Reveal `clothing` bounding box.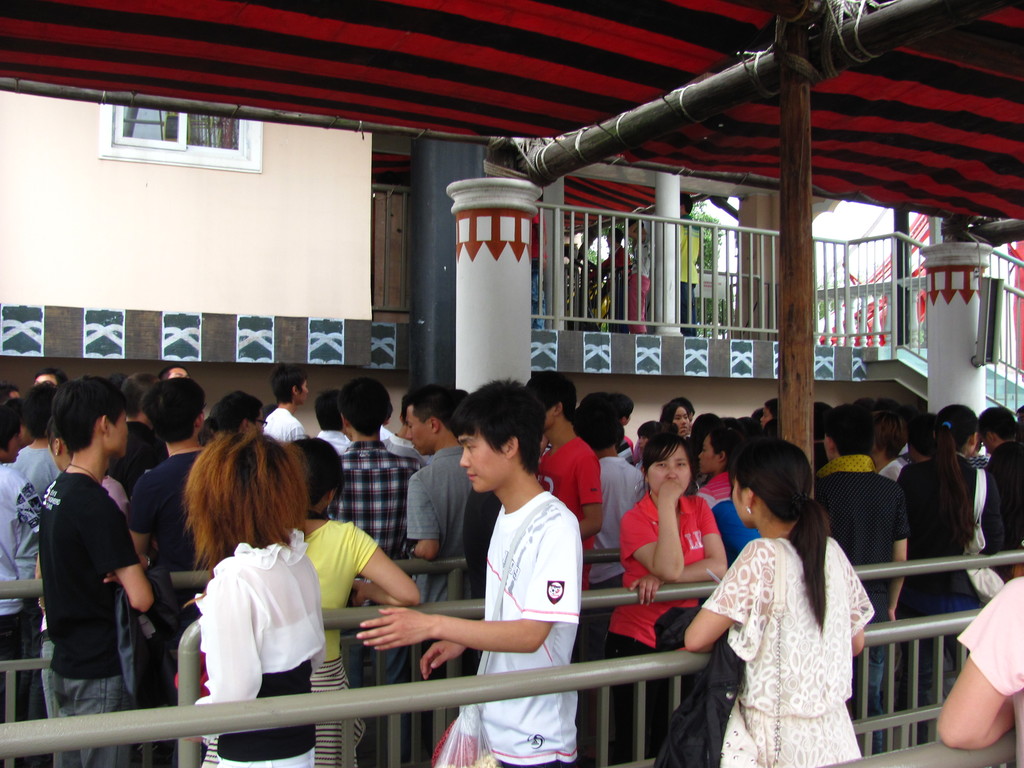
Revealed: left=900, top=452, right=973, bottom=634.
